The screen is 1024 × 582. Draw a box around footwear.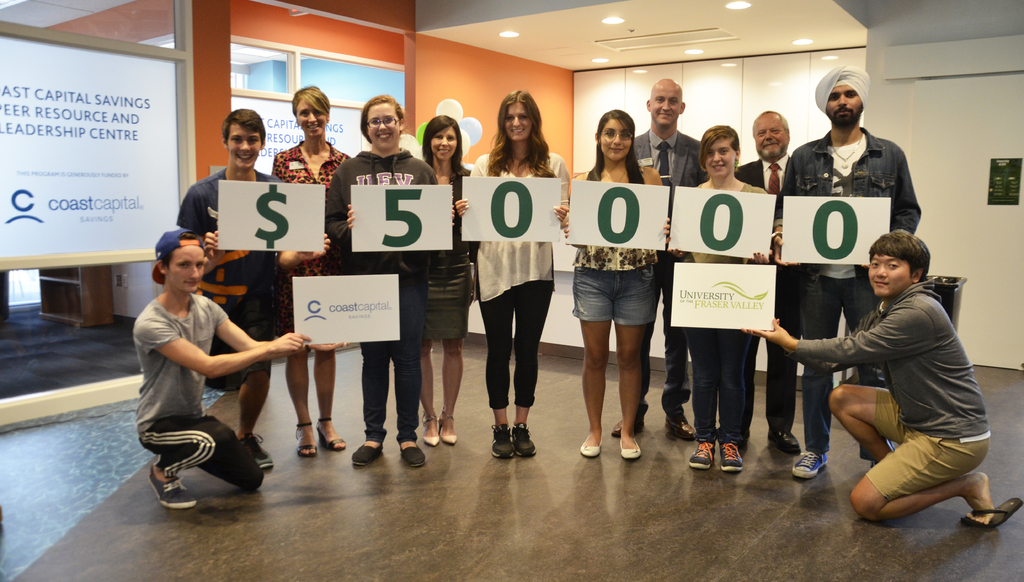
box=[581, 436, 604, 458].
